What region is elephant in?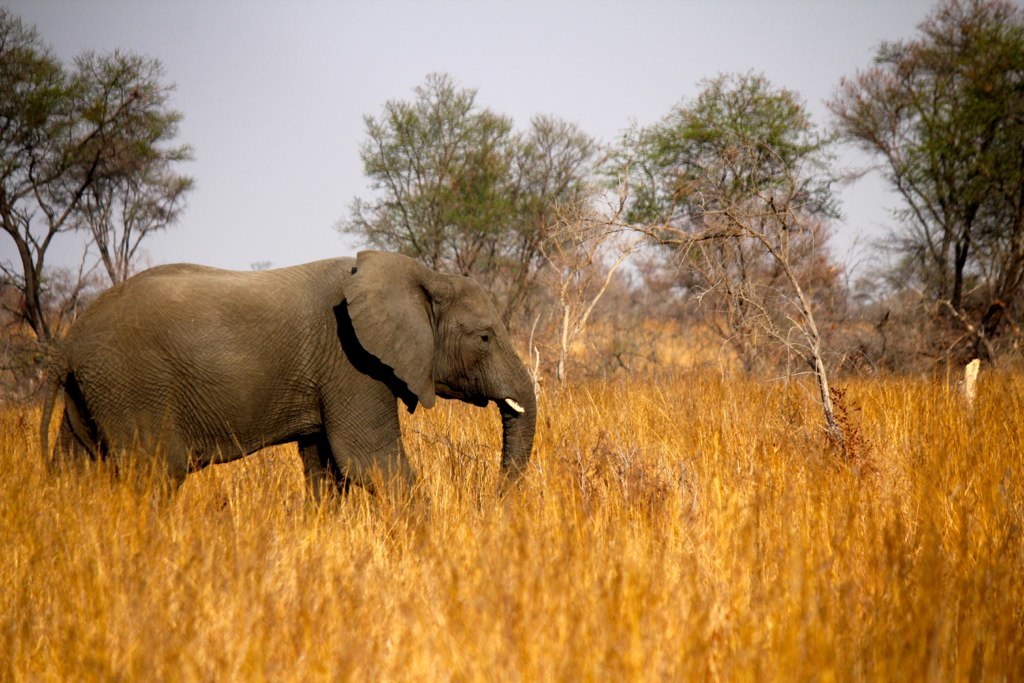
(25, 246, 546, 530).
